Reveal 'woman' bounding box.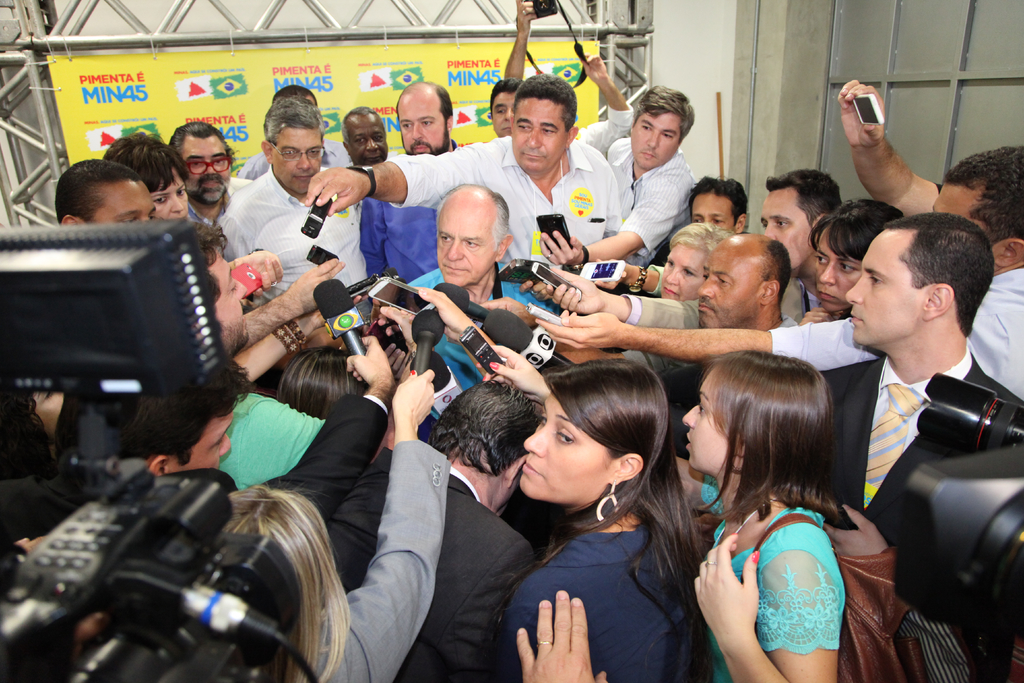
Revealed: 521, 222, 730, 324.
